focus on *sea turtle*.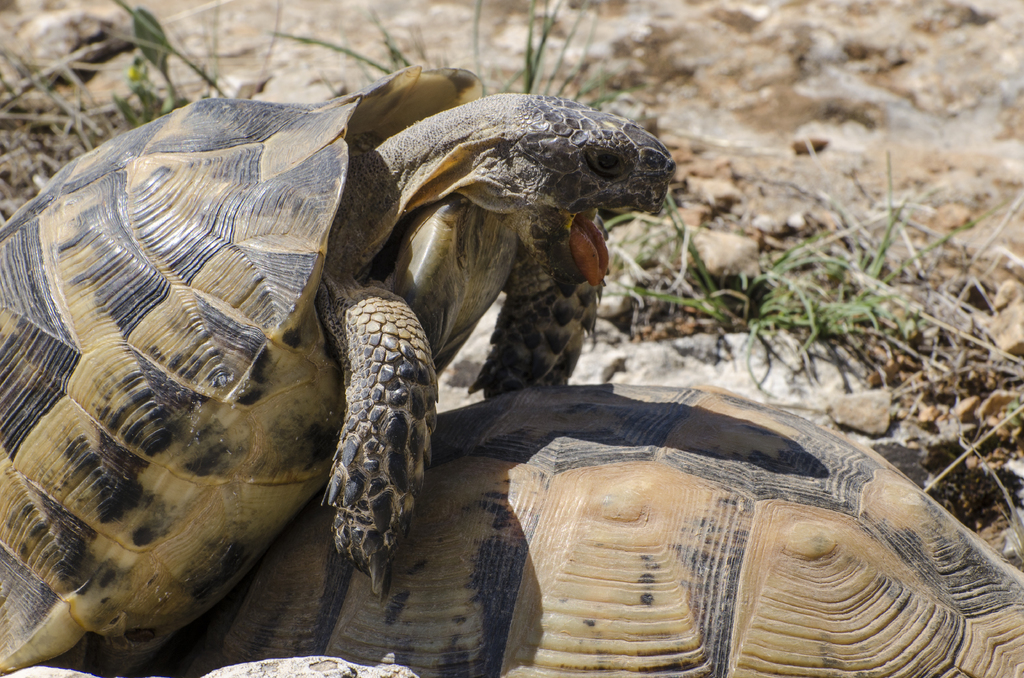
Focused at (x1=145, y1=375, x2=1023, y2=677).
